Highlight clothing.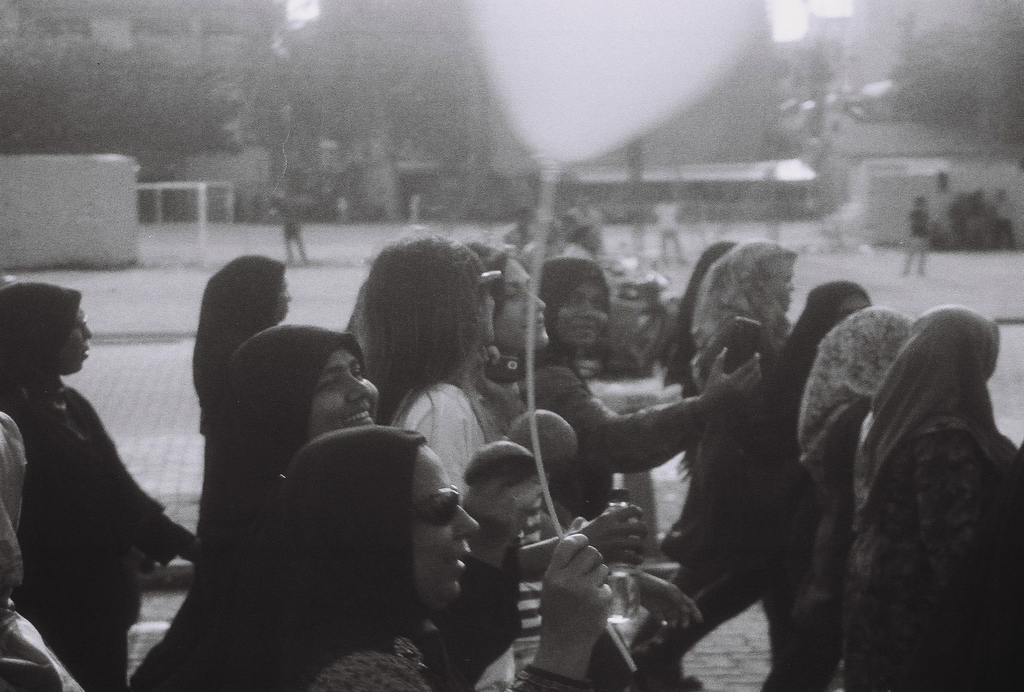
Highlighted region: x1=660, y1=206, x2=678, y2=265.
